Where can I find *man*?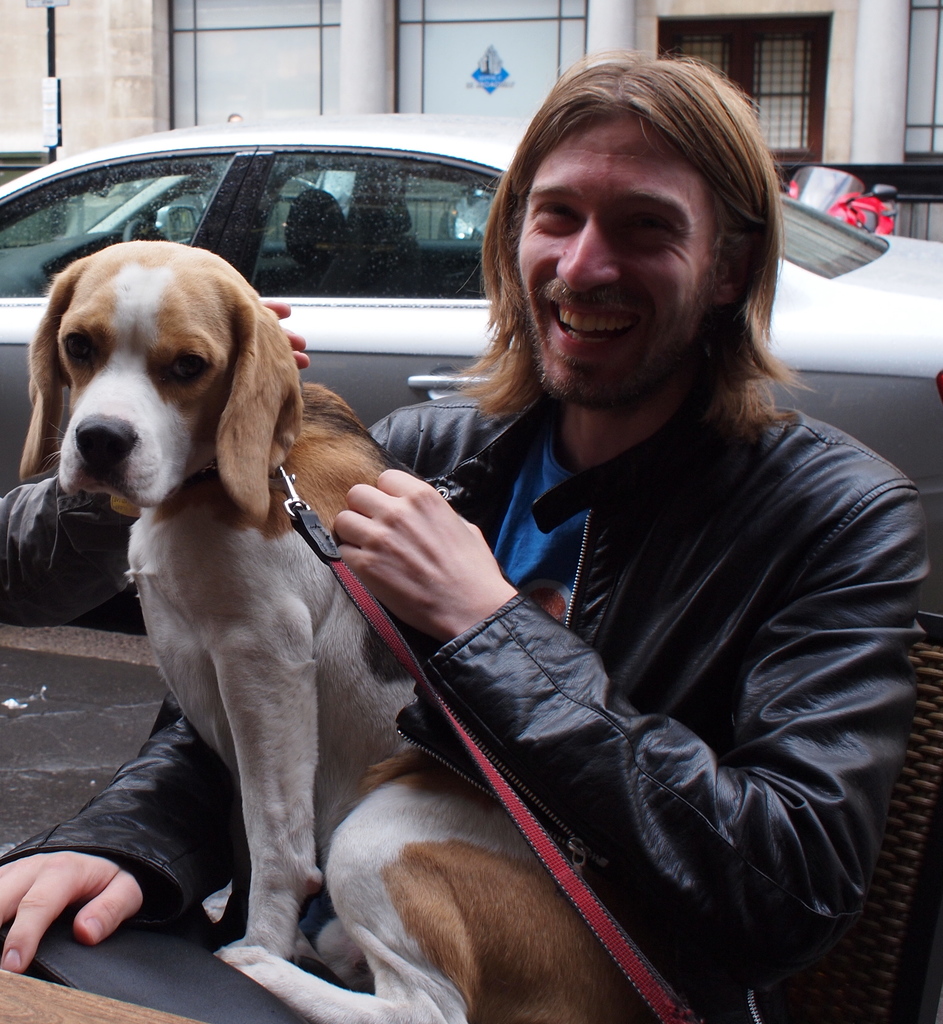
You can find it at <region>22, 54, 860, 1019</region>.
